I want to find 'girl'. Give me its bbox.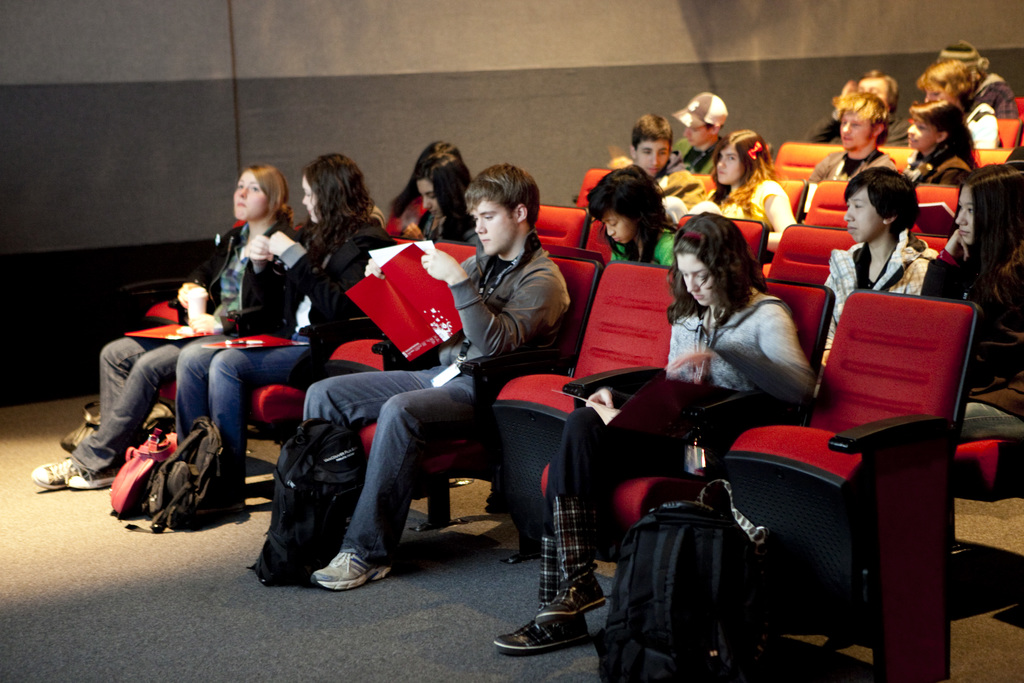
<region>807, 163, 954, 359</region>.
